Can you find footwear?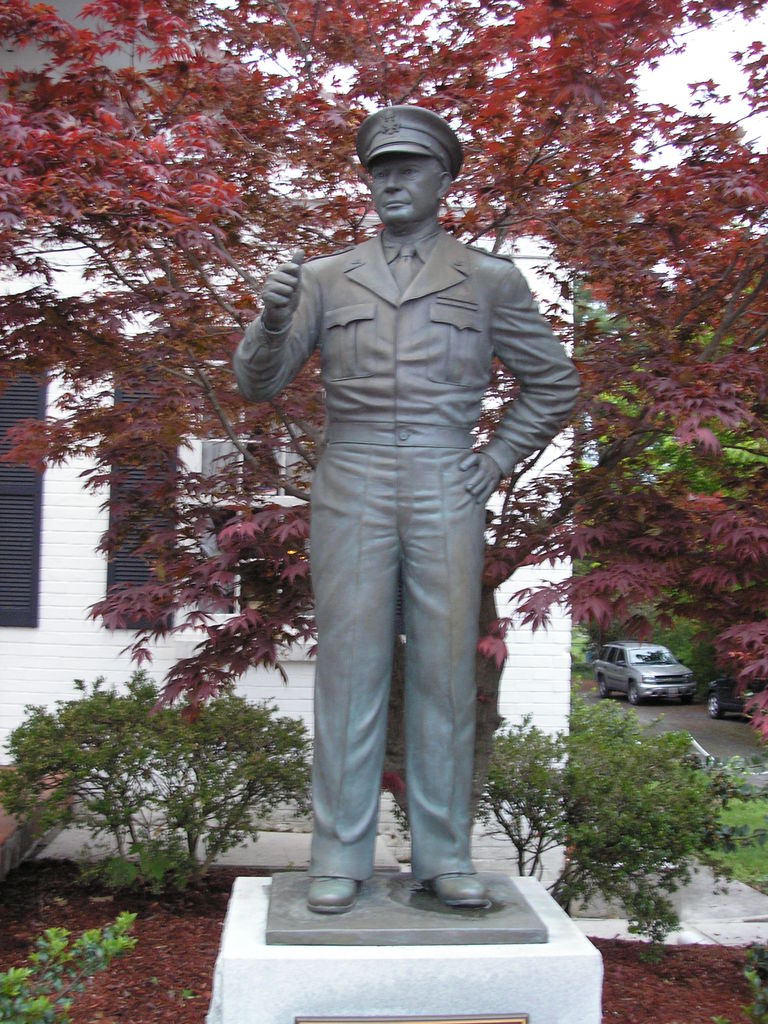
Yes, bounding box: x1=305 y1=874 x2=362 y2=911.
